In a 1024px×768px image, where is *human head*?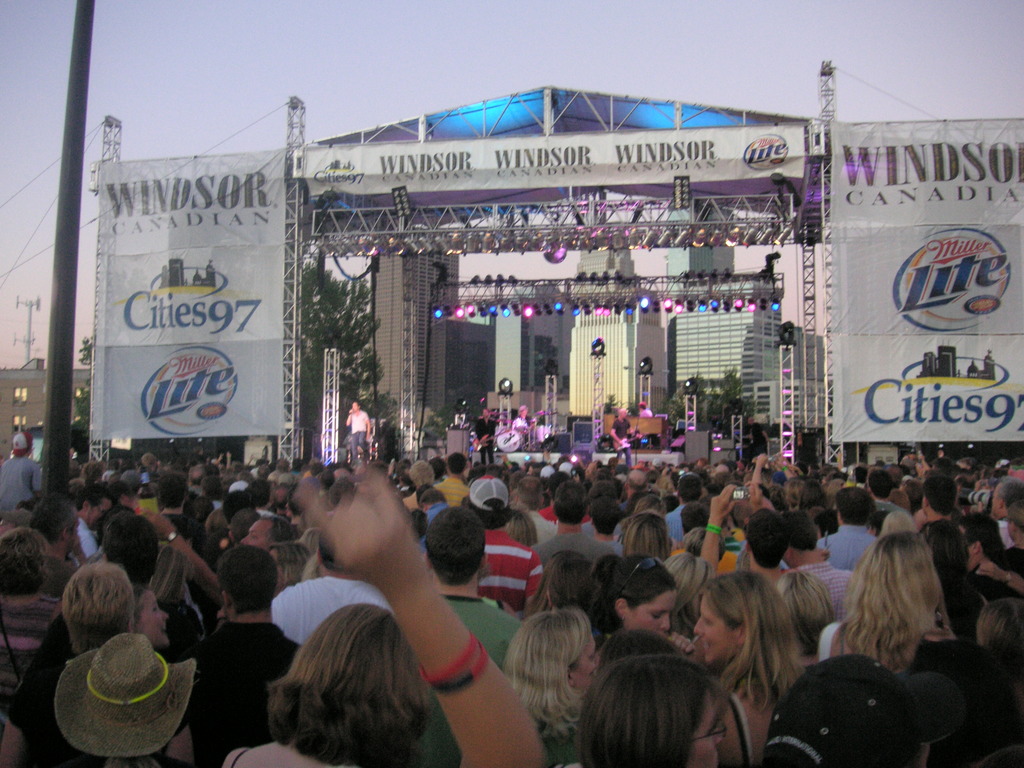
[744, 509, 789, 566].
